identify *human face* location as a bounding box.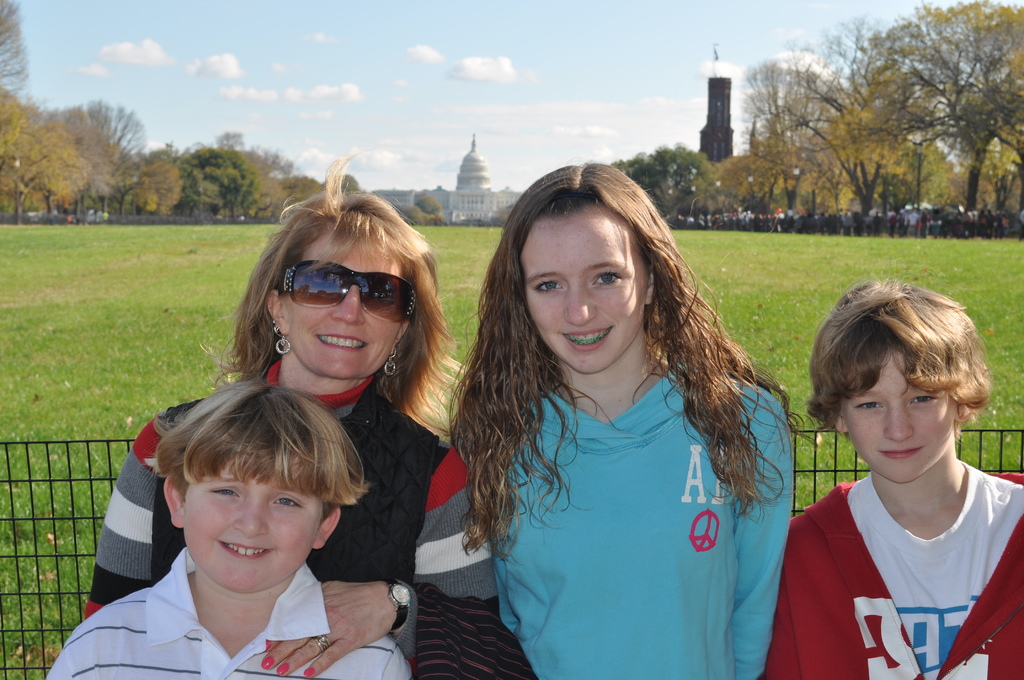
518, 209, 647, 380.
